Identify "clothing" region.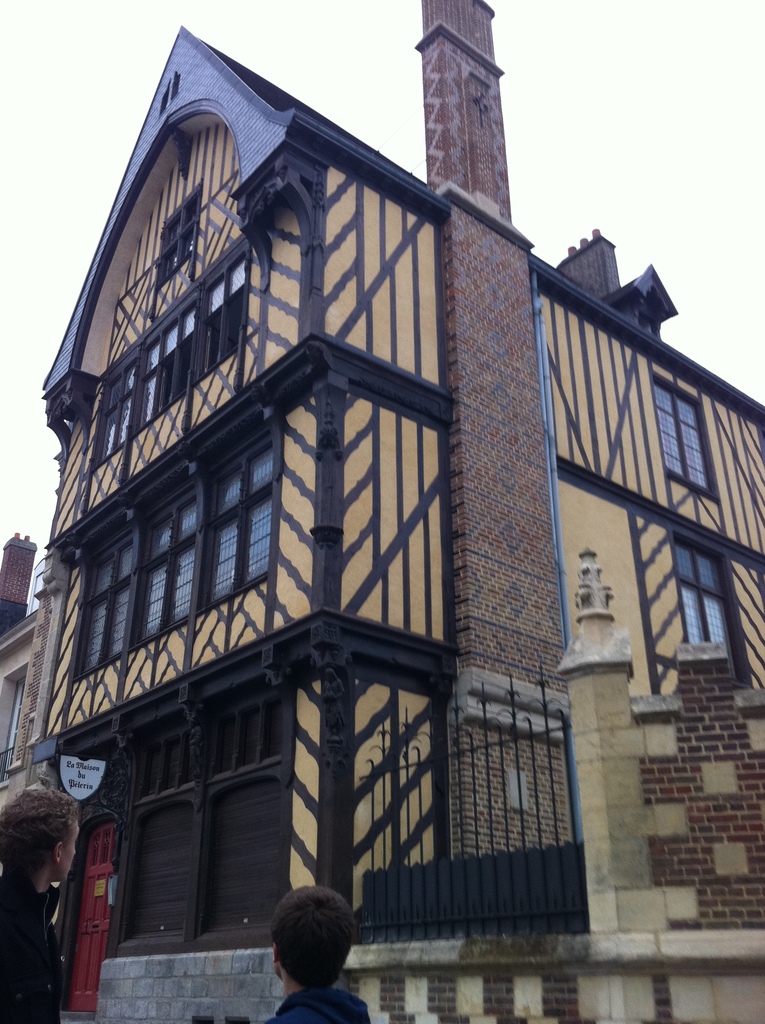
Region: region(262, 993, 367, 1023).
